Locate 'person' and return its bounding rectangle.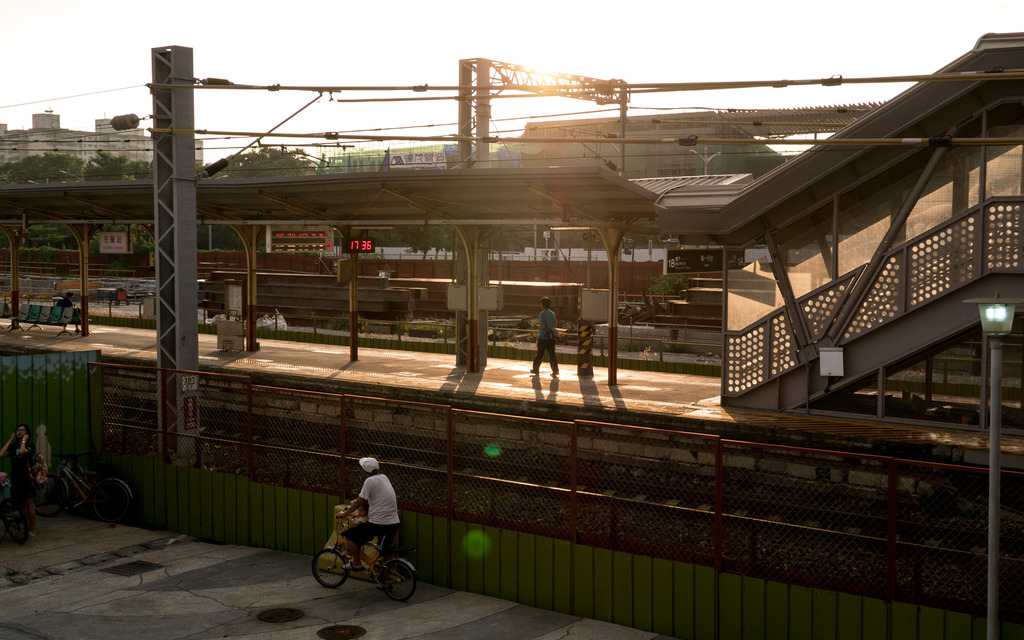
[x1=332, y1=451, x2=406, y2=577].
